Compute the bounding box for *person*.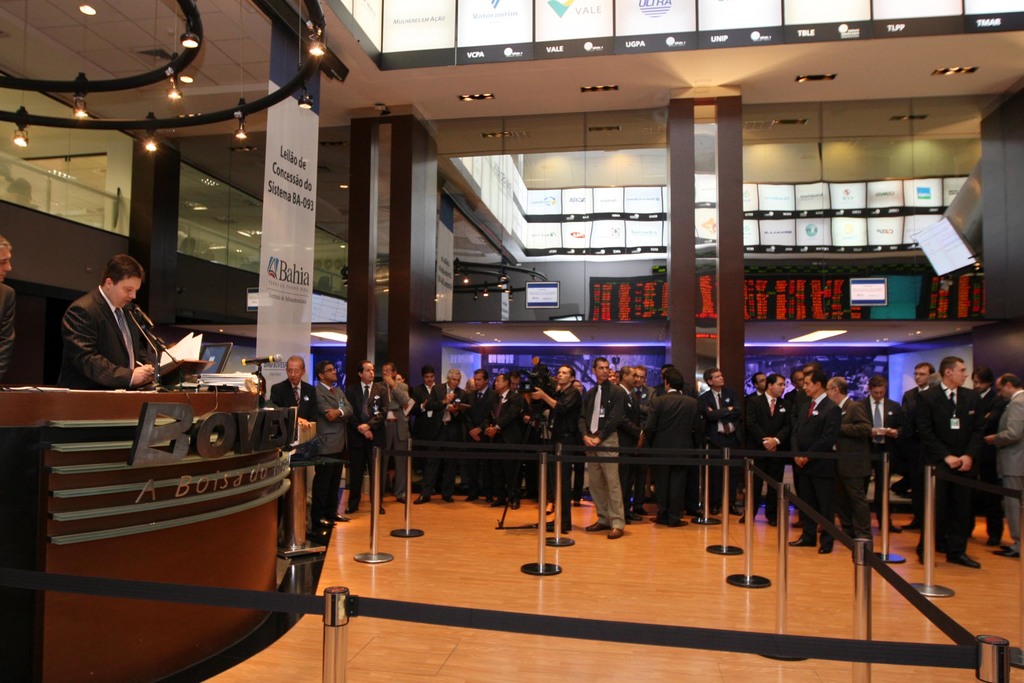
bbox(417, 370, 481, 491).
